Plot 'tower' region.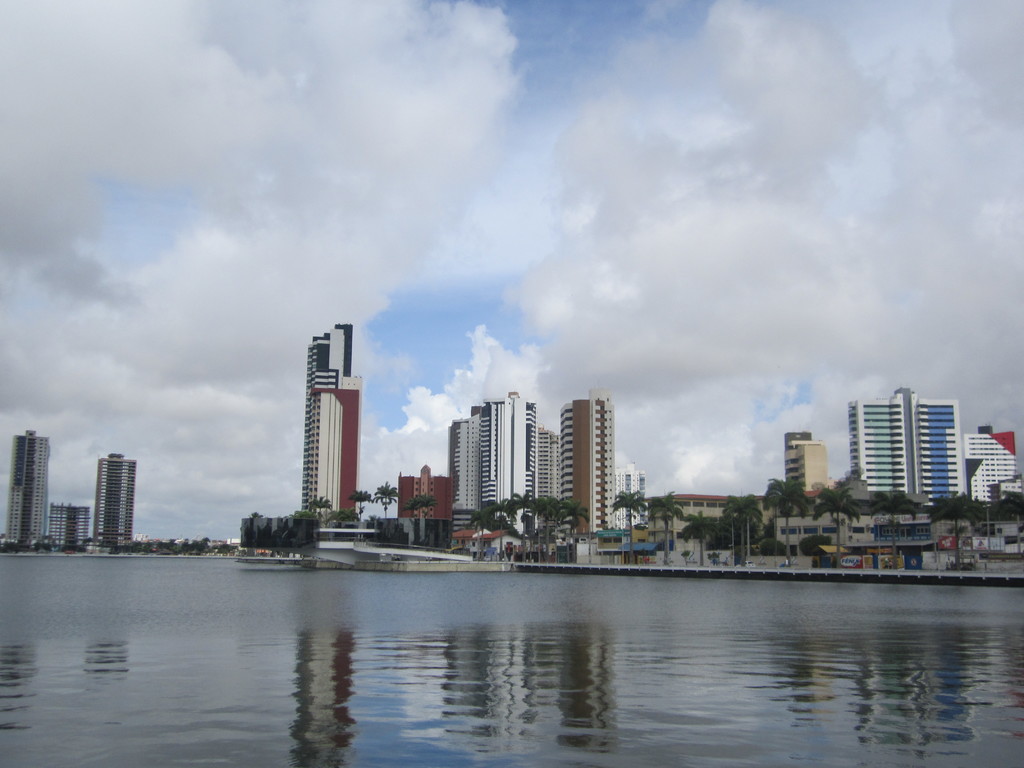
Plotted at Rect(93, 445, 138, 544).
